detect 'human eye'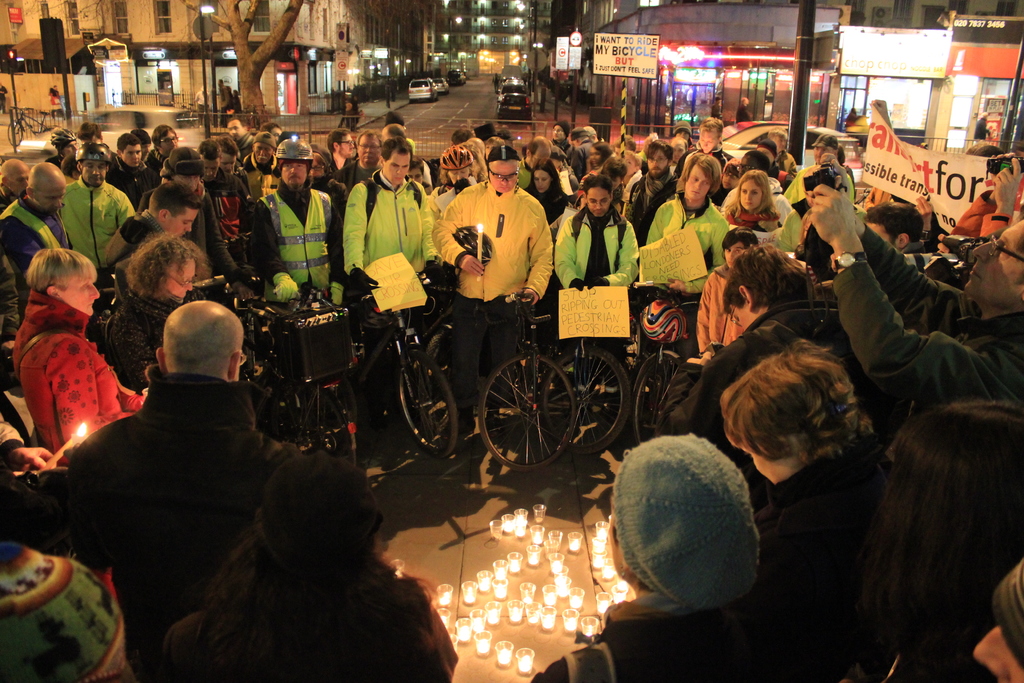
(x1=401, y1=165, x2=409, y2=171)
